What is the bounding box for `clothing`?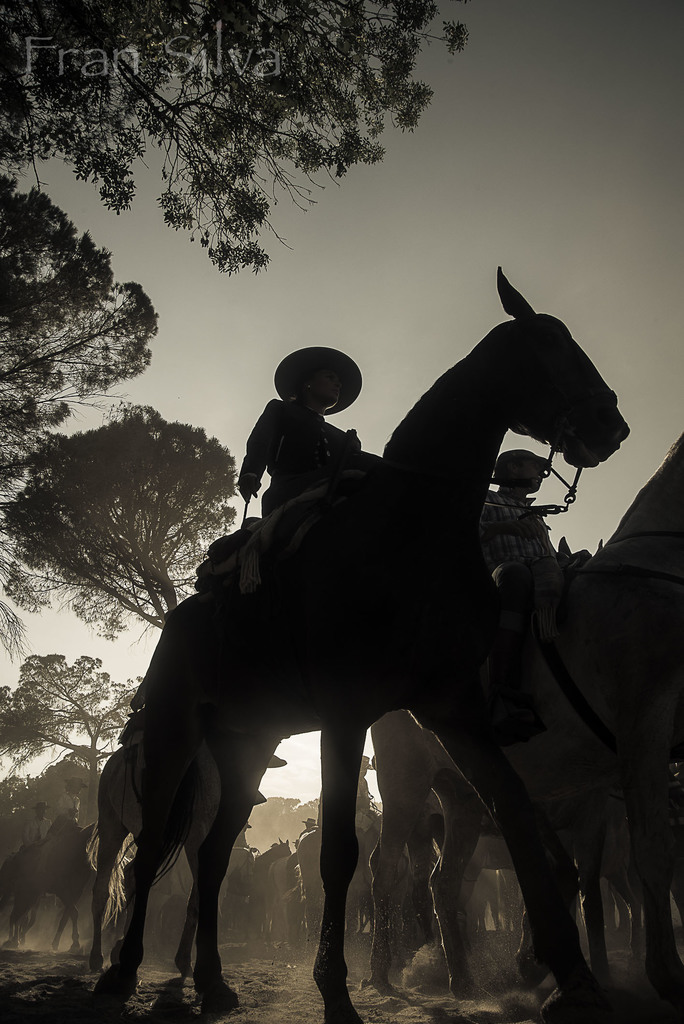
234 387 370 554.
